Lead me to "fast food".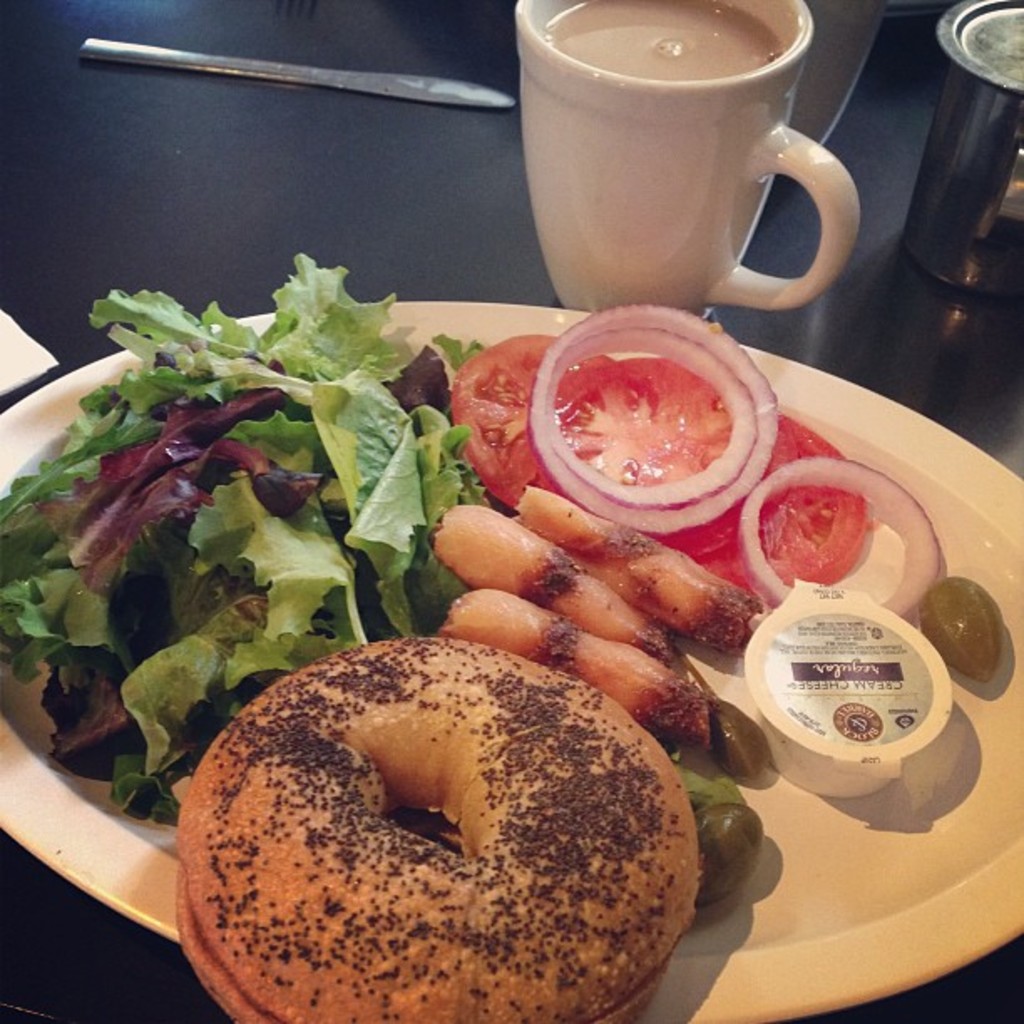
Lead to [445,497,771,721].
